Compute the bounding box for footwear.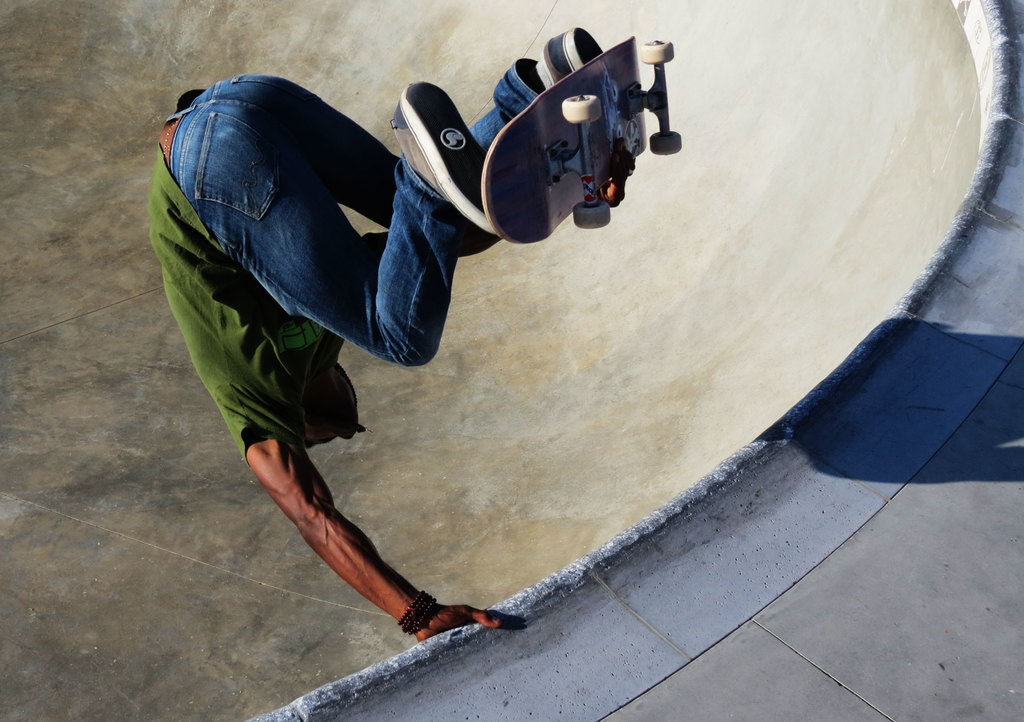
390, 79, 493, 235.
